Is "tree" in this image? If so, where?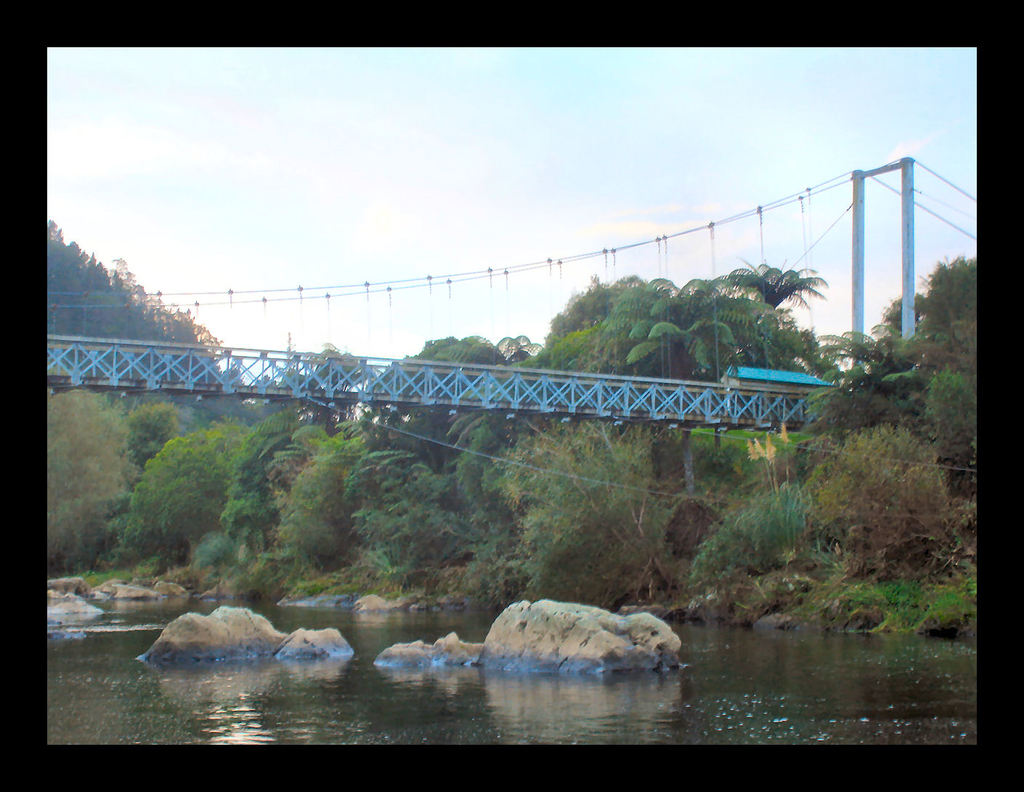
Yes, at <box>818,422,950,546</box>.
